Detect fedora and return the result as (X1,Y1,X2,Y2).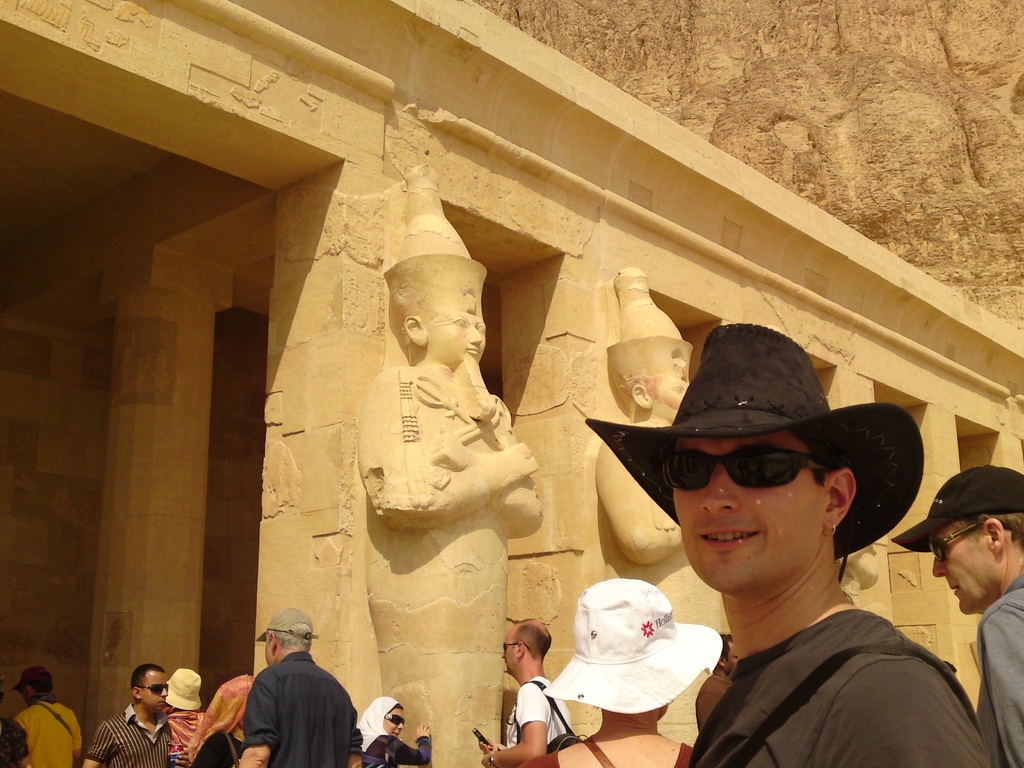
(164,668,201,708).
